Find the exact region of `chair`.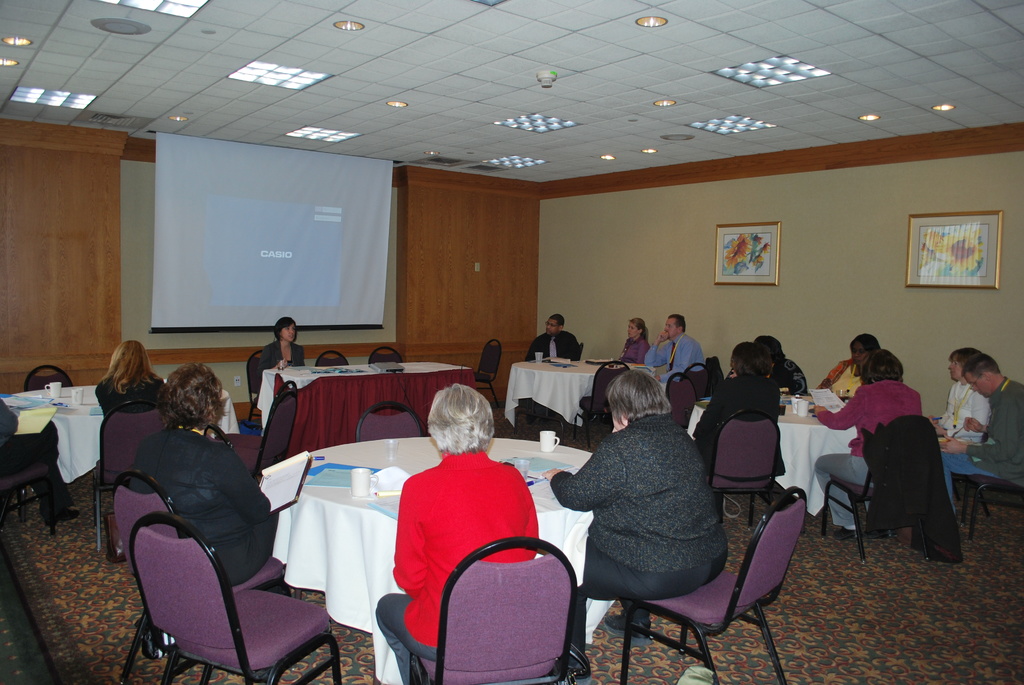
Exact region: (left=110, top=475, right=287, bottom=662).
